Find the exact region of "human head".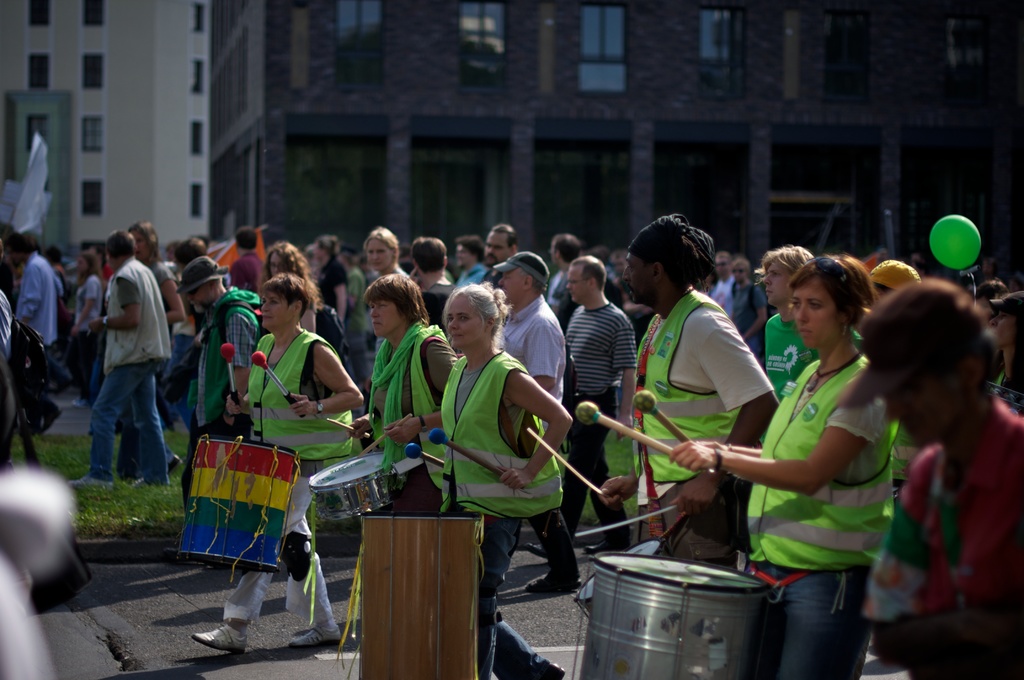
Exact region: box=[361, 227, 400, 270].
